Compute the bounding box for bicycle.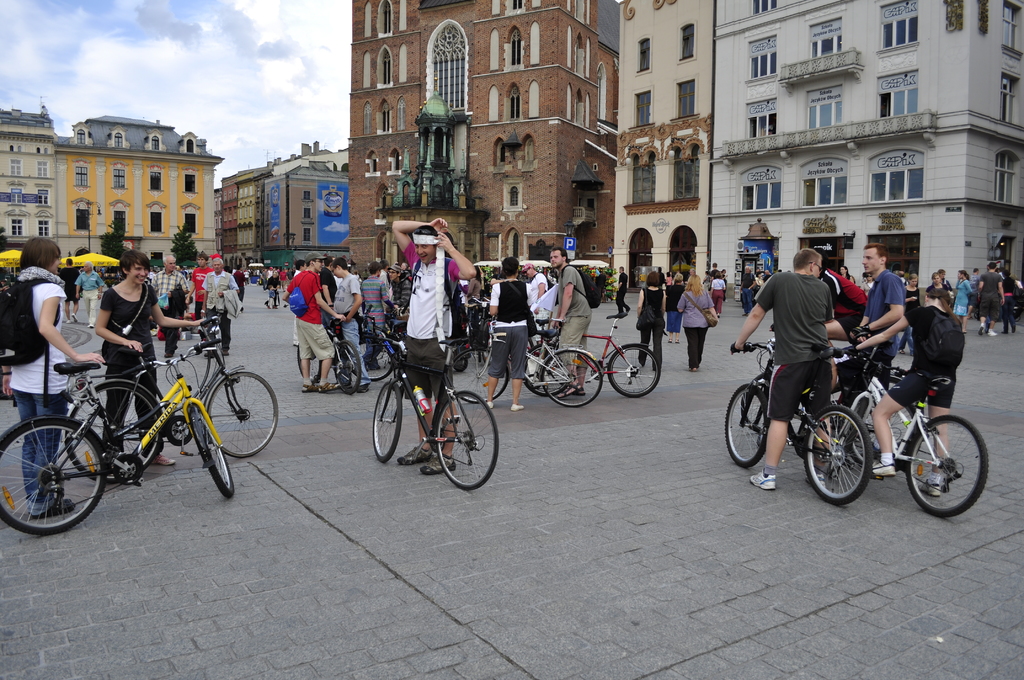
bbox=[830, 344, 995, 520].
